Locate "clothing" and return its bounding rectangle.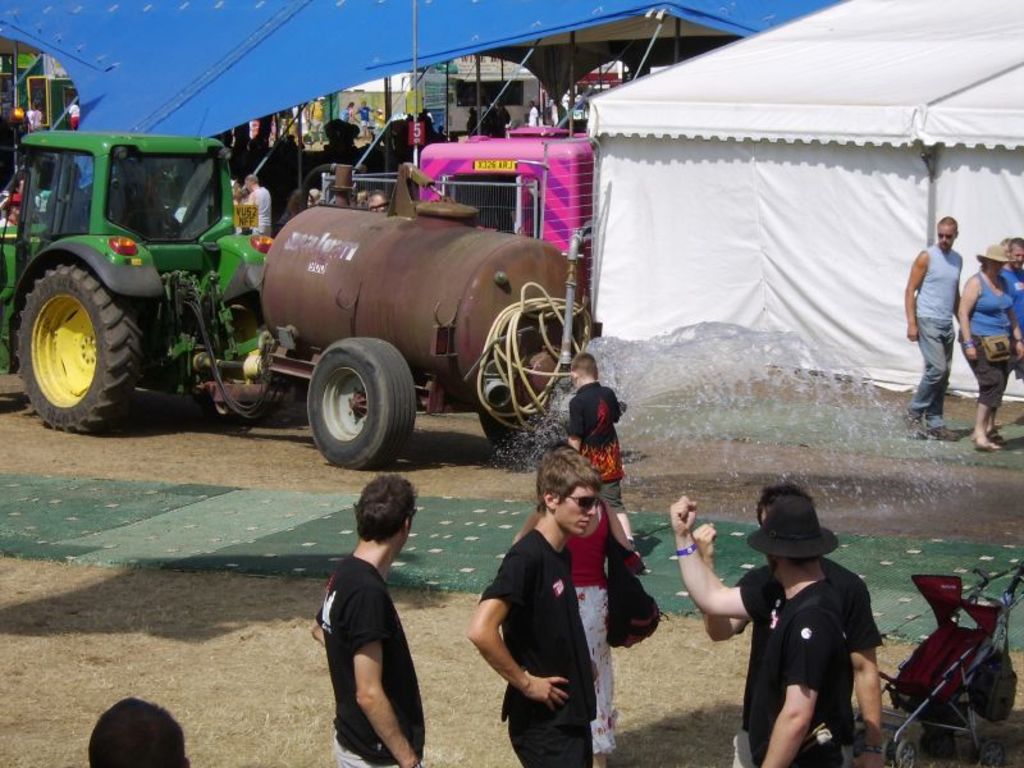
BBox(1004, 268, 1023, 376).
